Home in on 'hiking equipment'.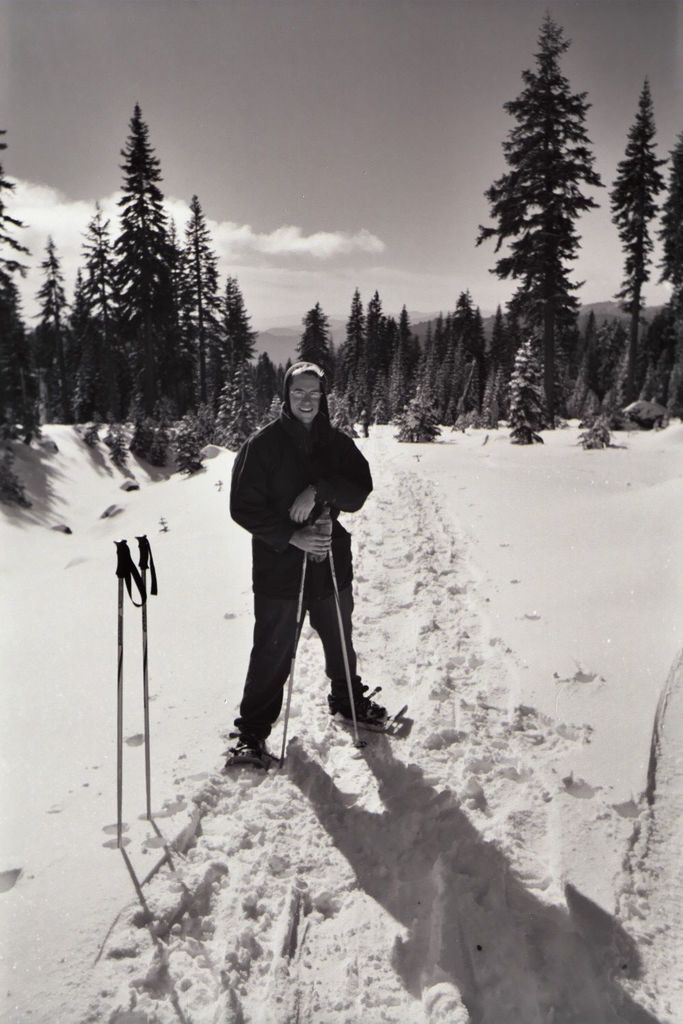
Homed in at l=325, t=511, r=360, b=752.
